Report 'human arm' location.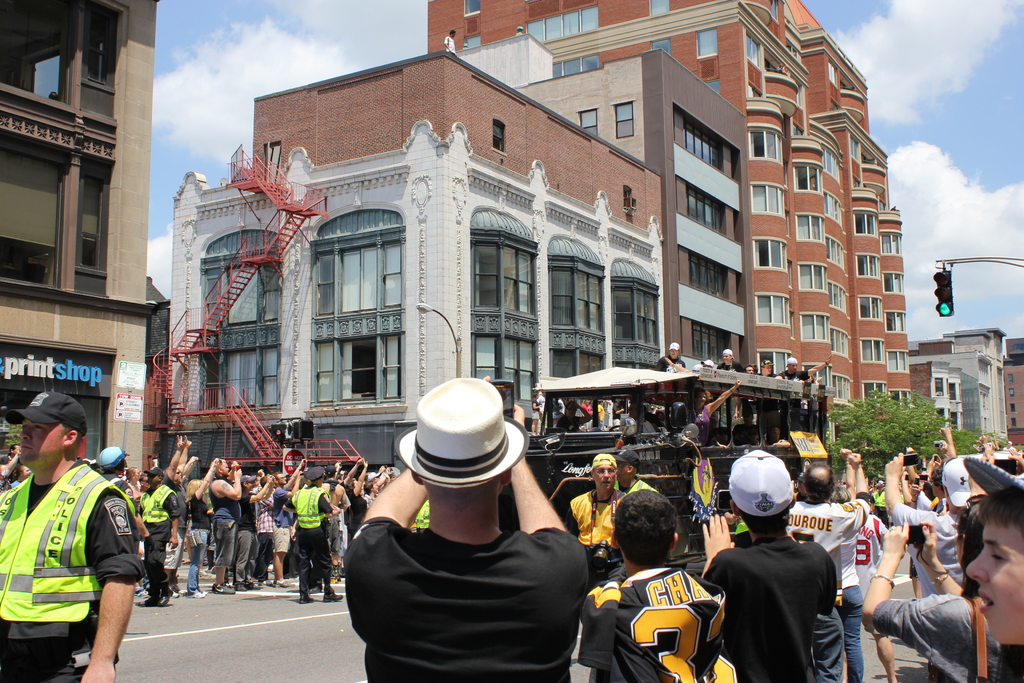
Report: (88,491,143,679).
